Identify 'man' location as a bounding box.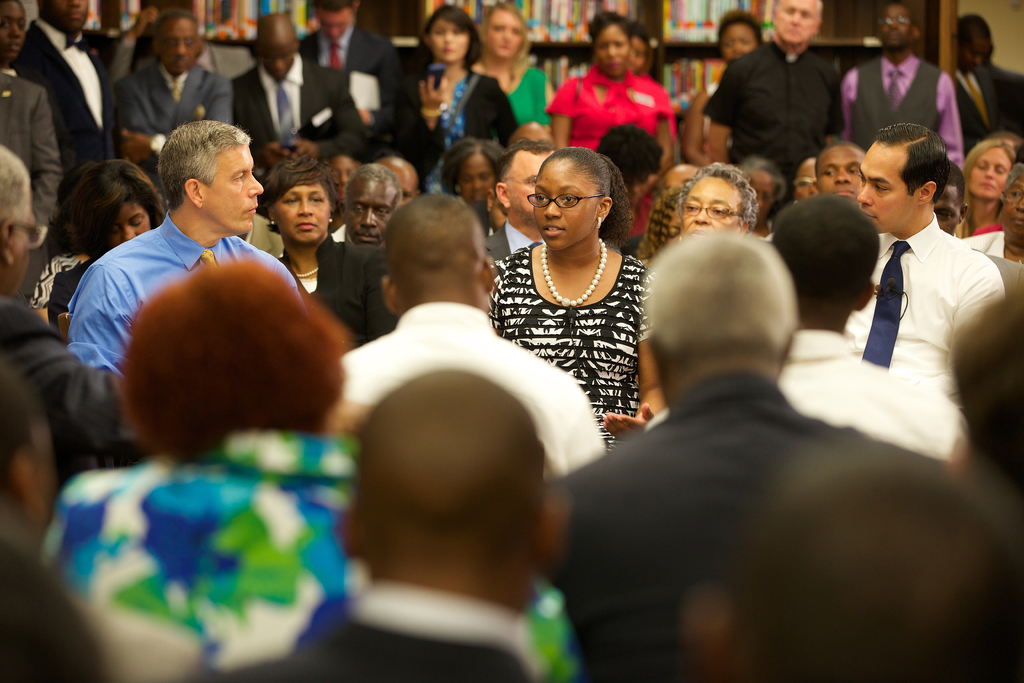
BBox(486, 136, 559, 262).
